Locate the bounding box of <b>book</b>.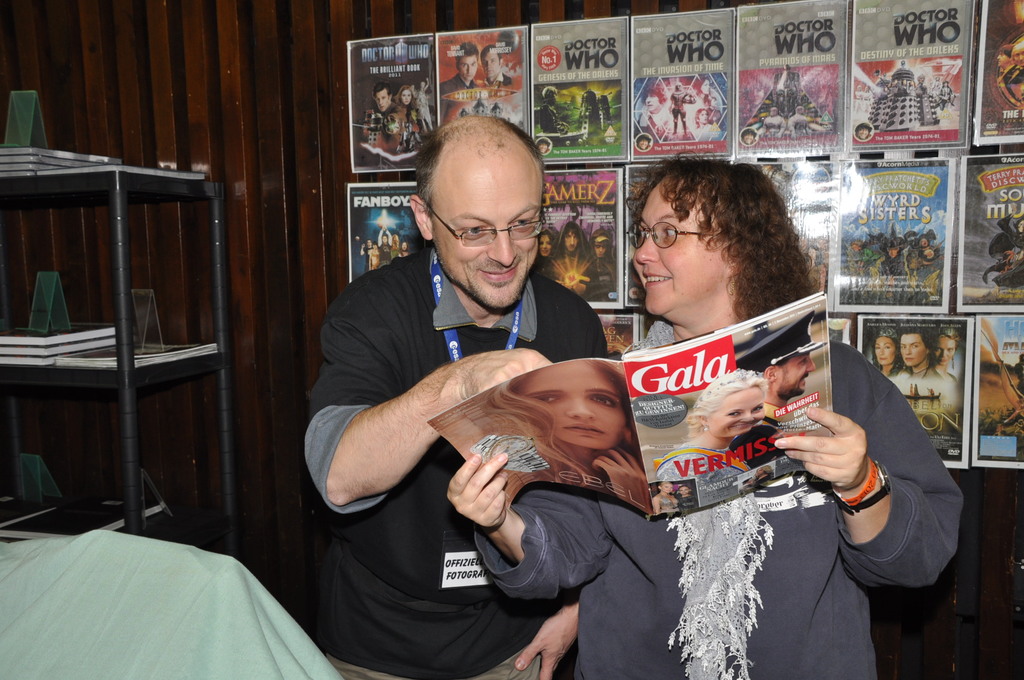
Bounding box: select_region(0, 161, 72, 171).
